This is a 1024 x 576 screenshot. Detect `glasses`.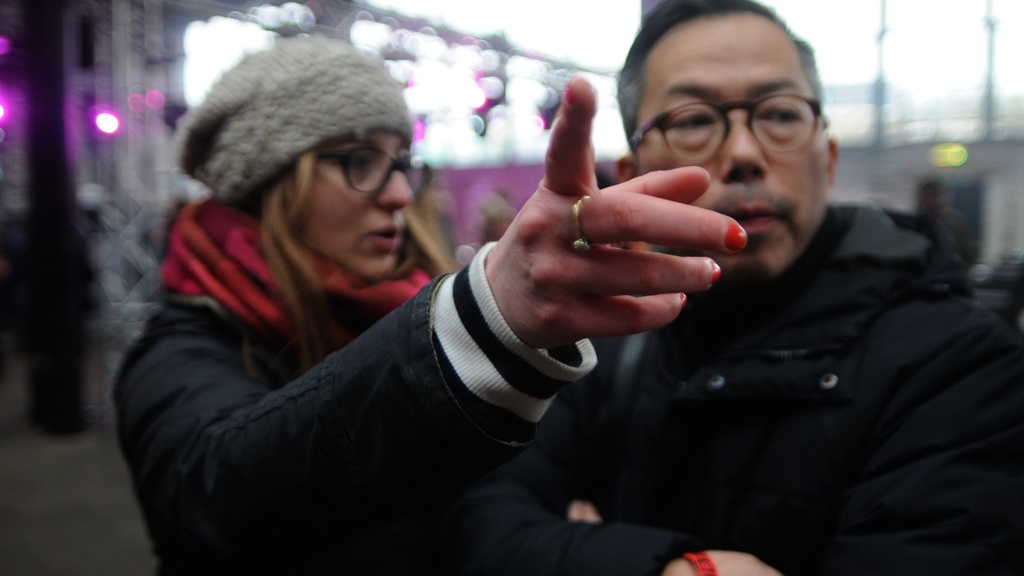
630:78:833:154.
